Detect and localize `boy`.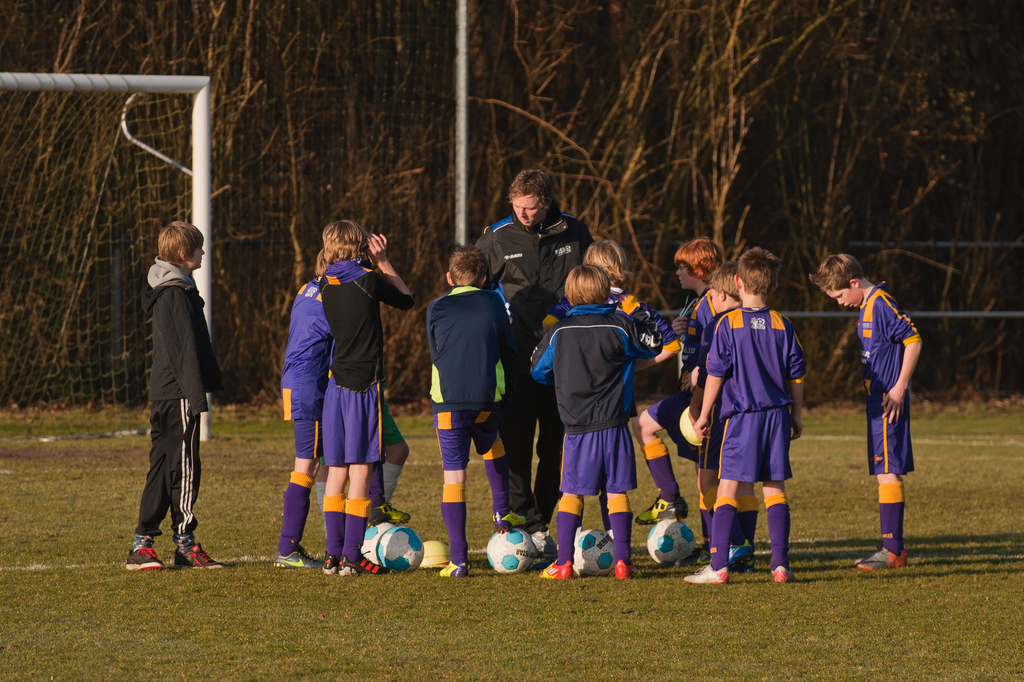
Localized at bbox(420, 242, 543, 570).
